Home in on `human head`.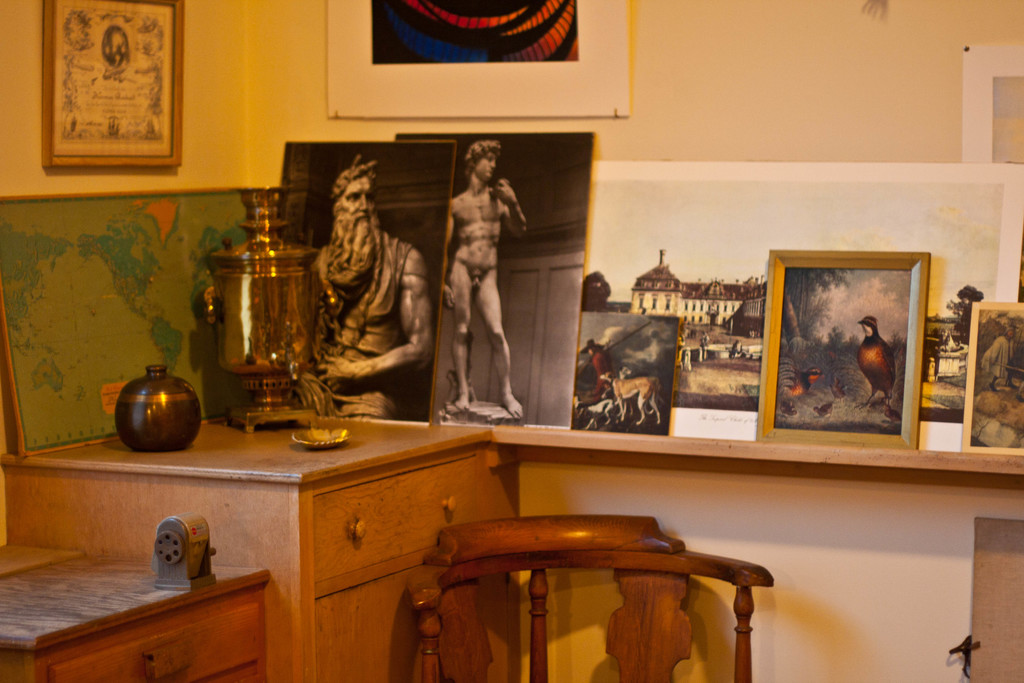
Homed in at bbox=[465, 139, 500, 181].
